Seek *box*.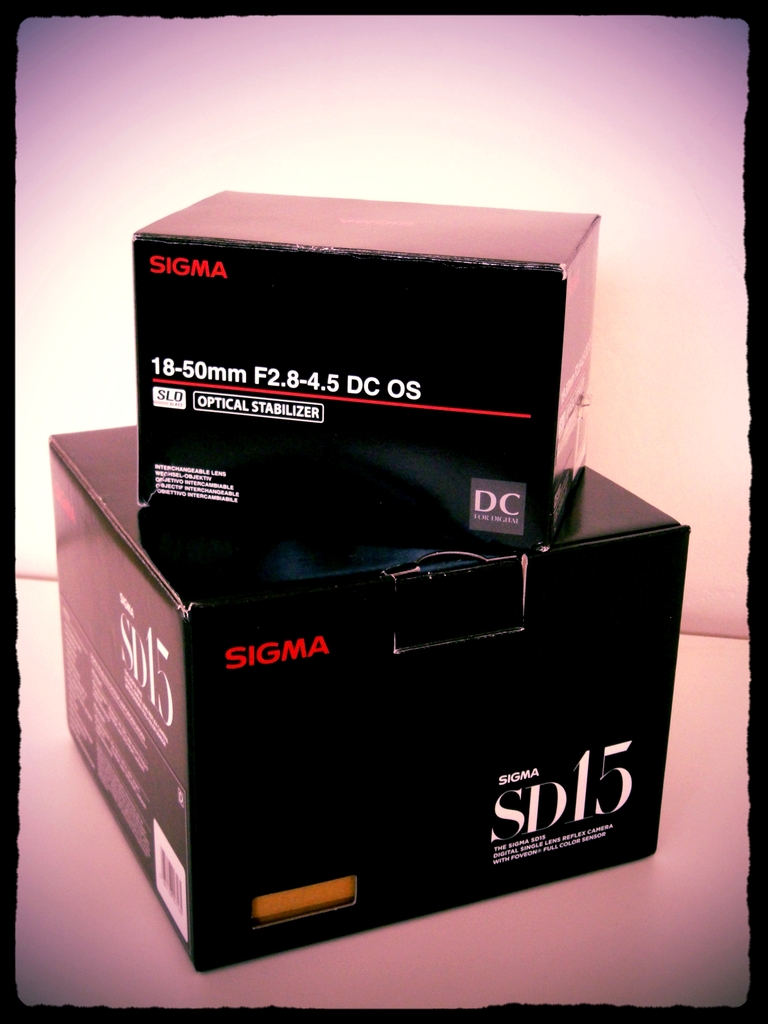
(130,180,602,539).
